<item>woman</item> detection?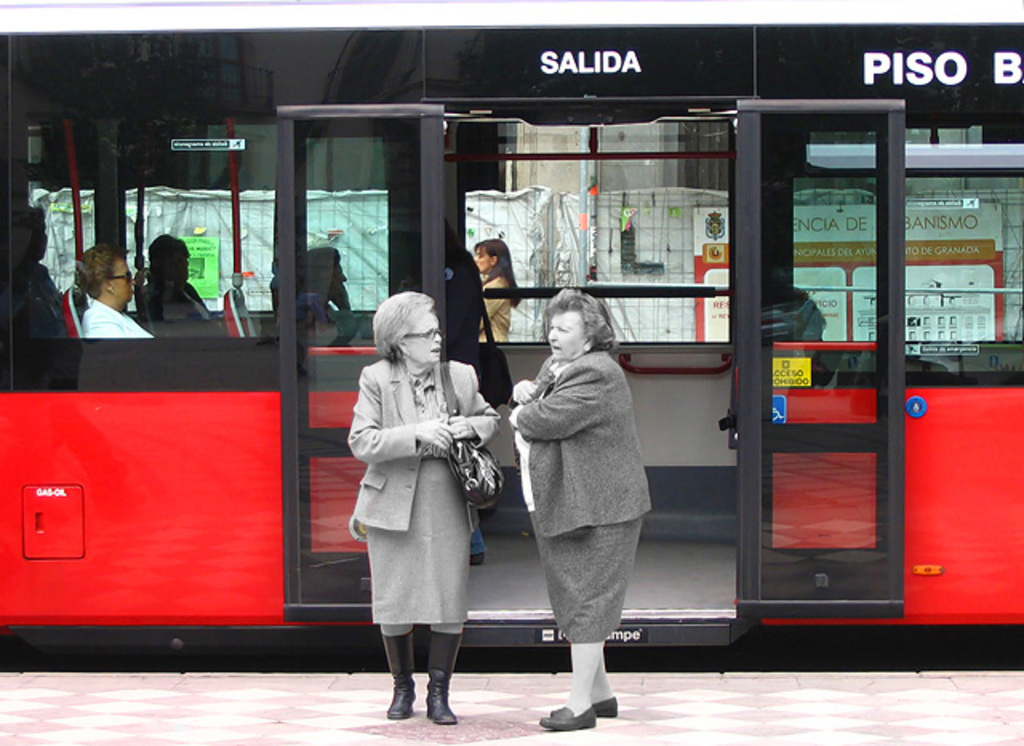
x1=342 y1=303 x2=499 y2=717
